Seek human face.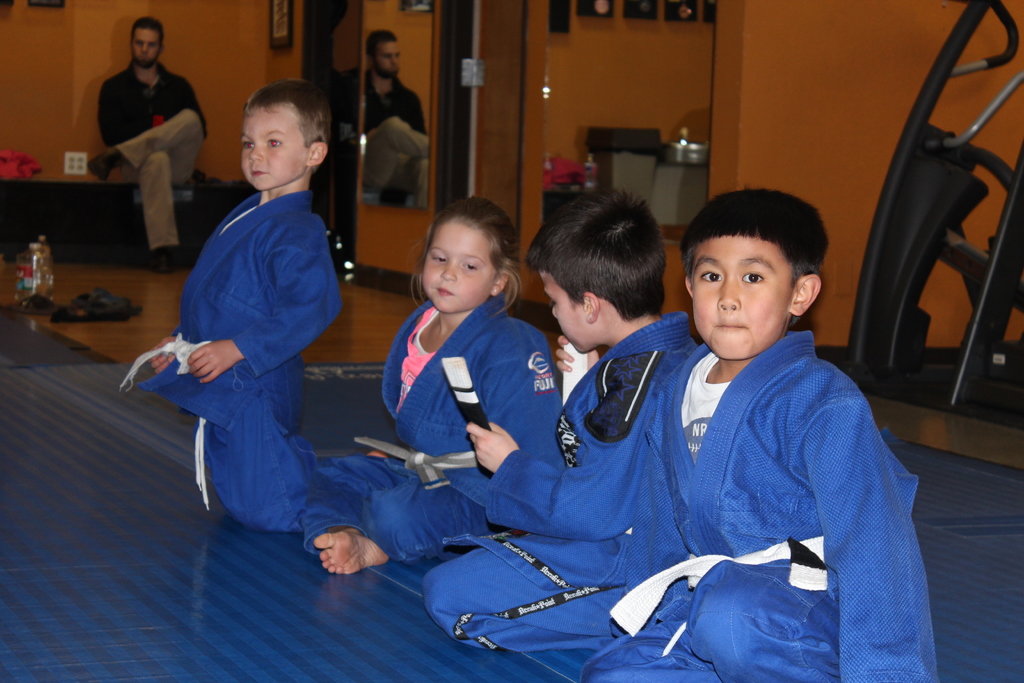
detection(424, 227, 496, 314).
